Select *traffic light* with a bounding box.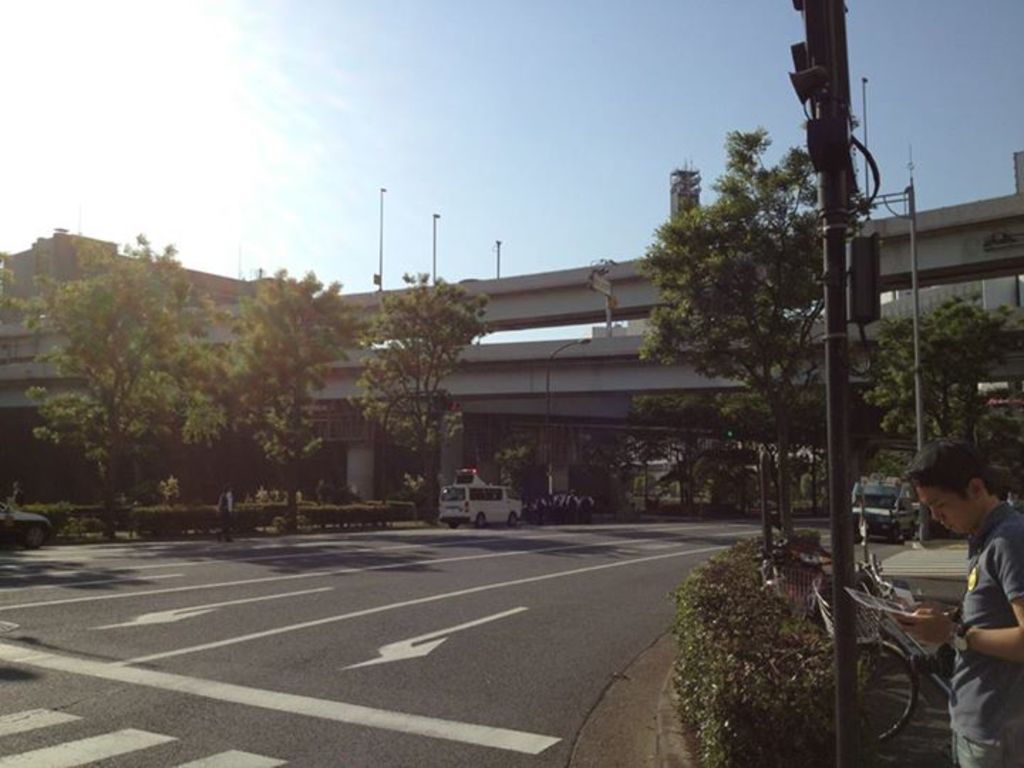
(left=439, top=395, right=462, bottom=411).
